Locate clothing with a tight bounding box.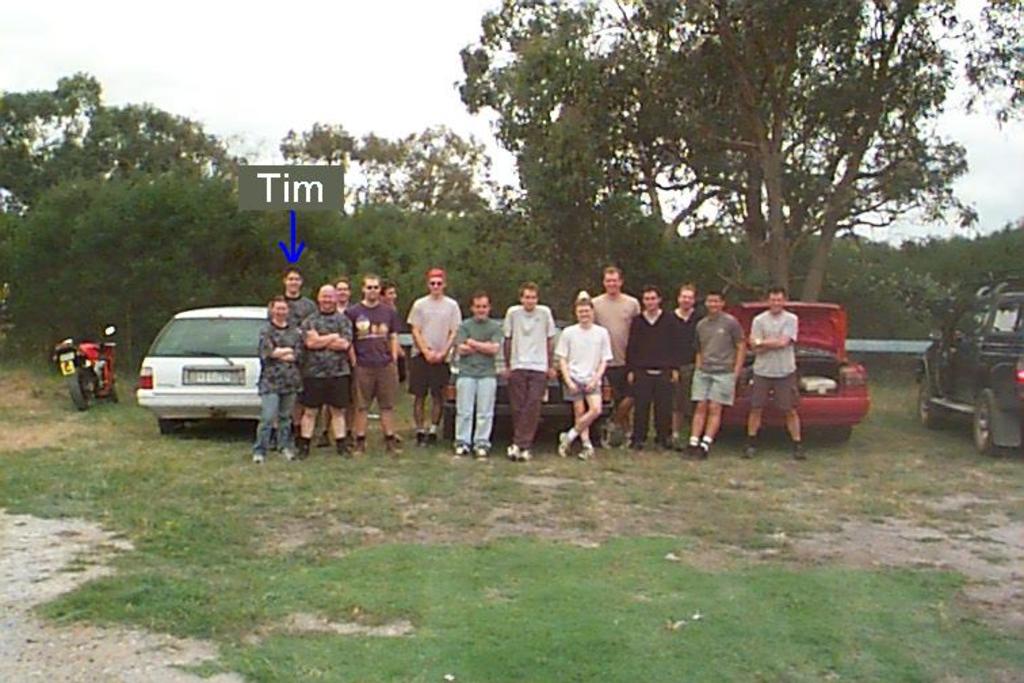
(689,313,744,408).
